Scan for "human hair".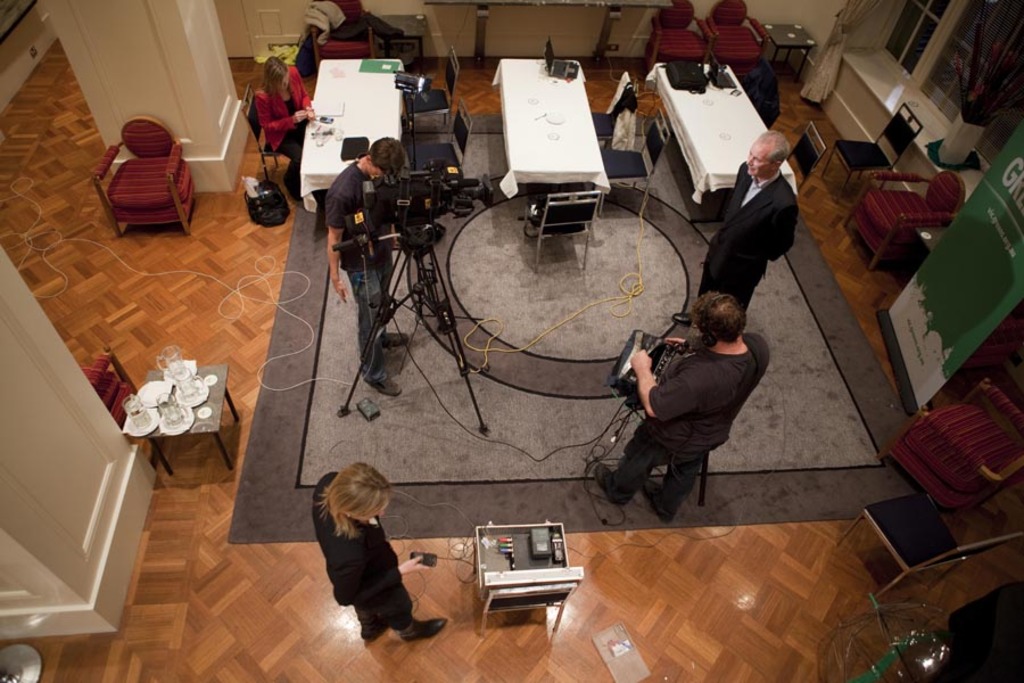
Scan result: <box>368,133,410,176</box>.
